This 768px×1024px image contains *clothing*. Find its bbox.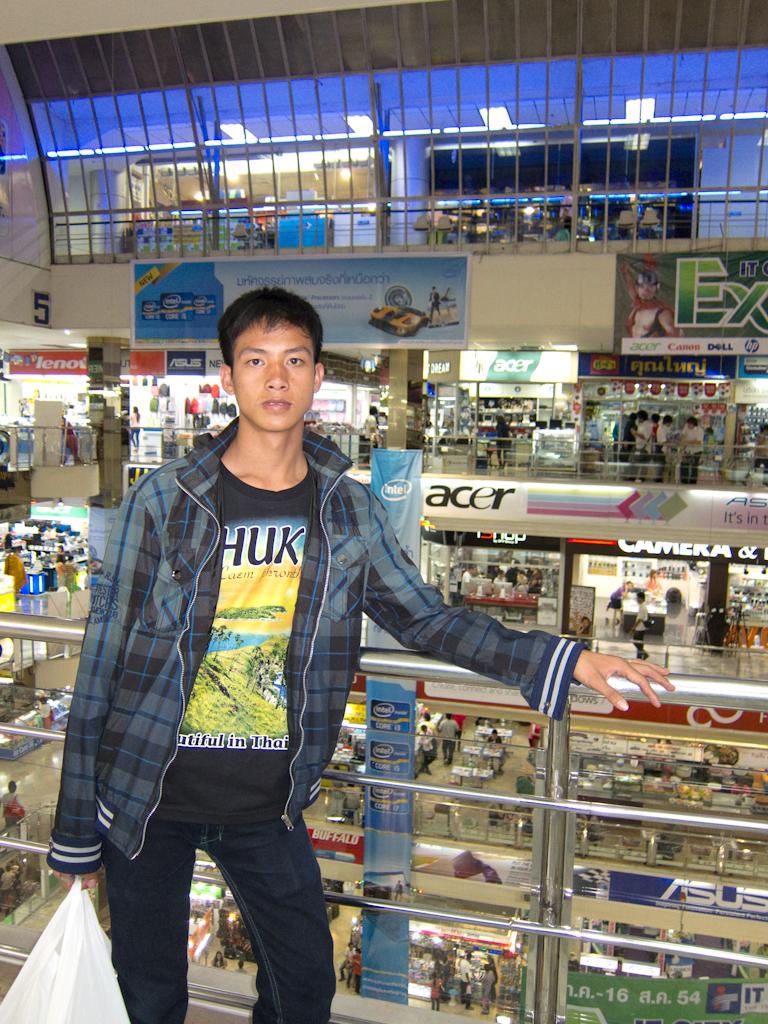
detection(627, 601, 659, 665).
